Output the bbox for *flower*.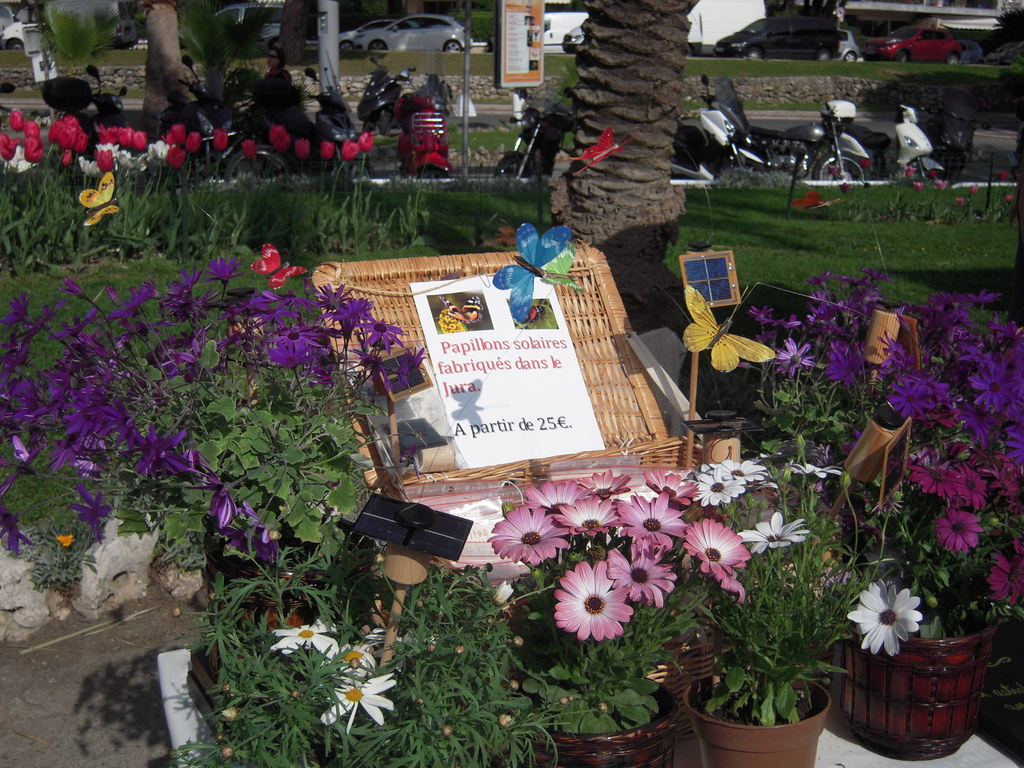
box=[486, 502, 571, 564].
